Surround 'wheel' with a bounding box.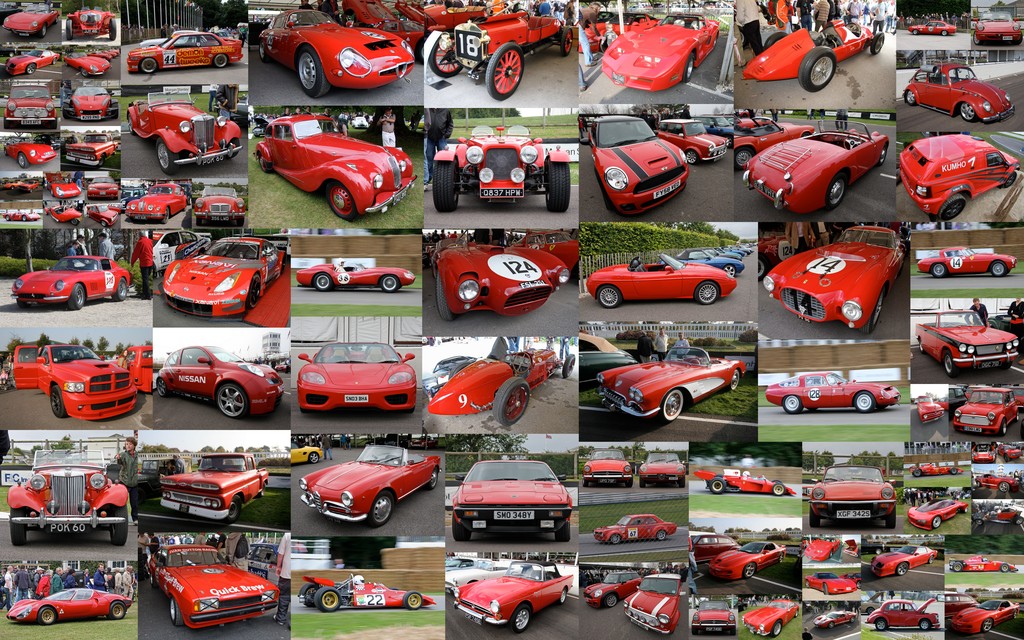
rect(730, 627, 737, 636).
